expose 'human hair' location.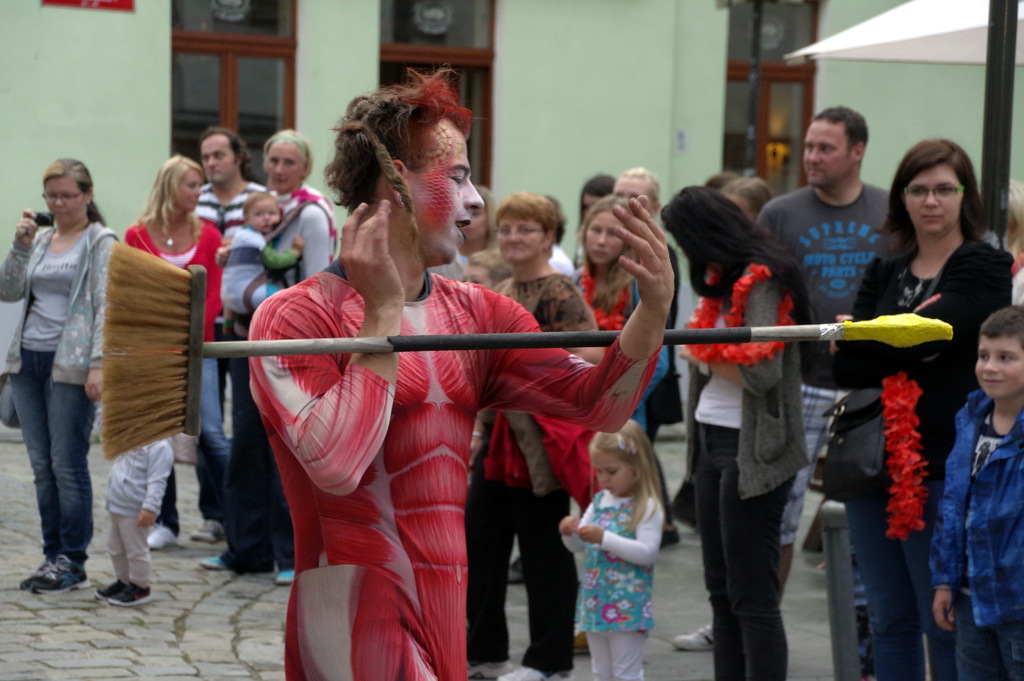
Exposed at [577,193,647,315].
